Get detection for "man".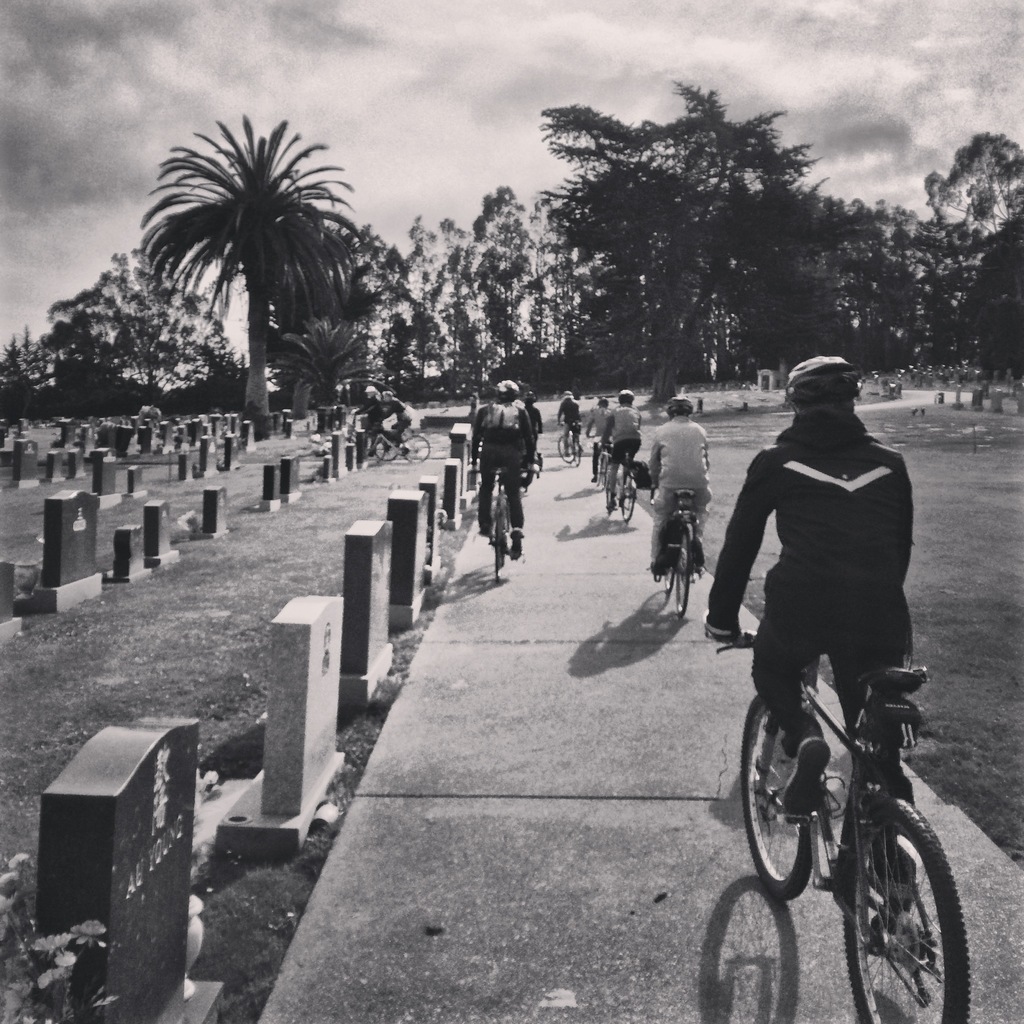
Detection: 583/390/612/488.
